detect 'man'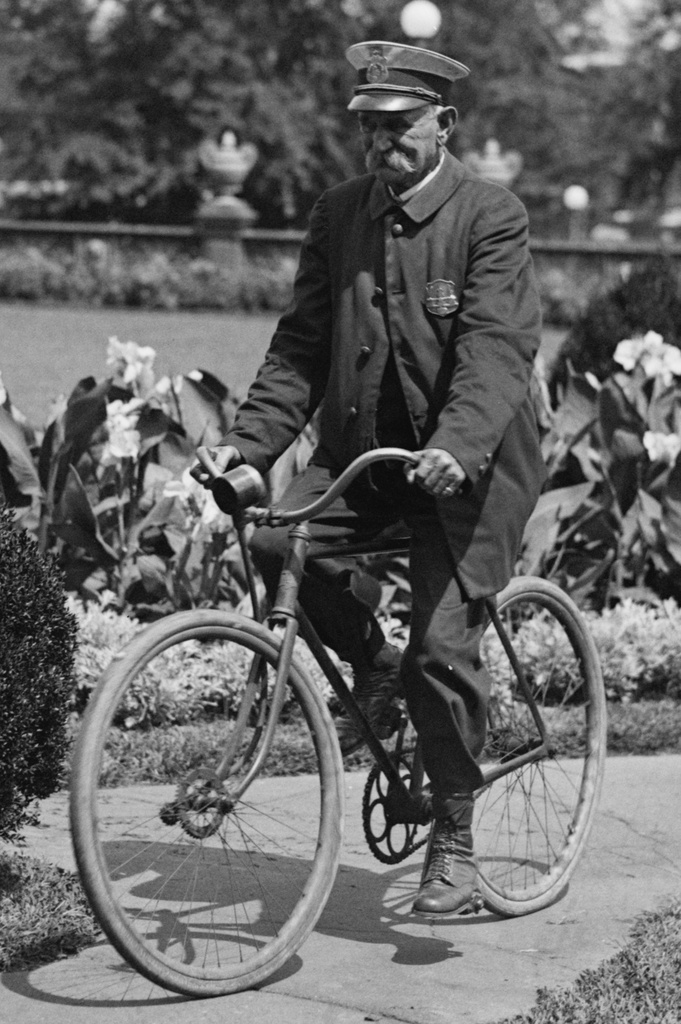
l=197, t=97, r=589, b=813
